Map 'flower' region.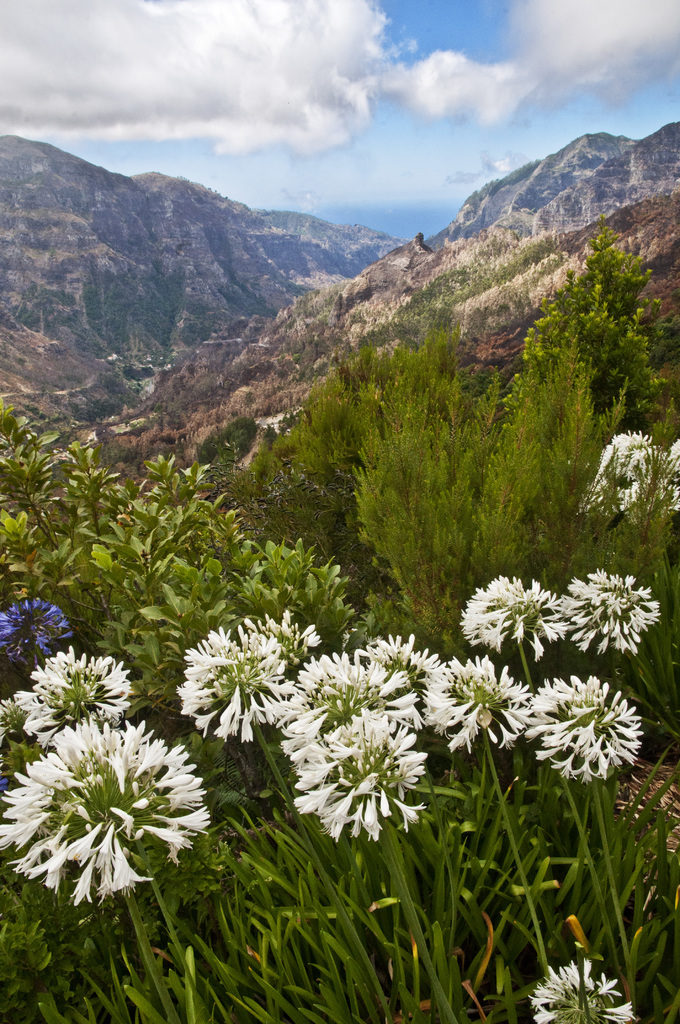
Mapped to rect(457, 575, 576, 653).
